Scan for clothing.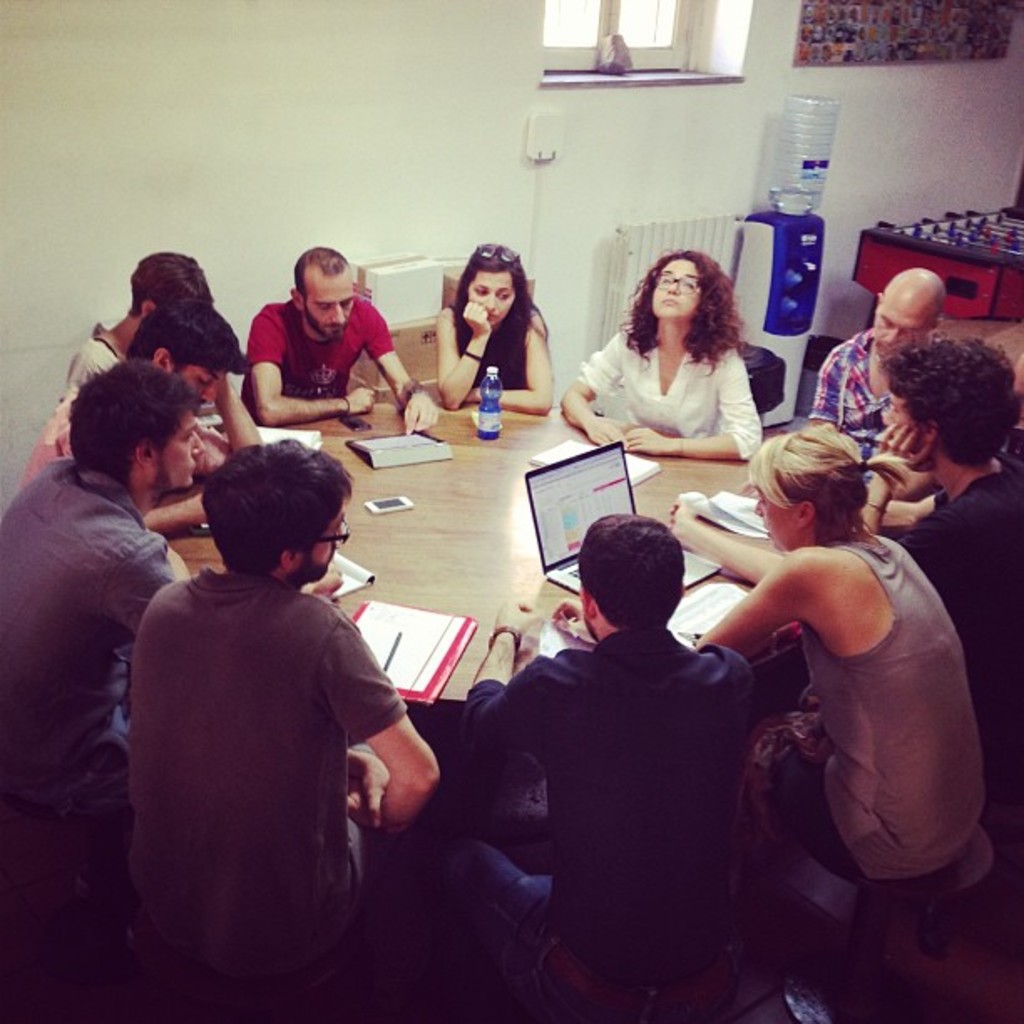
Scan result: 378, 634, 758, 1022.
